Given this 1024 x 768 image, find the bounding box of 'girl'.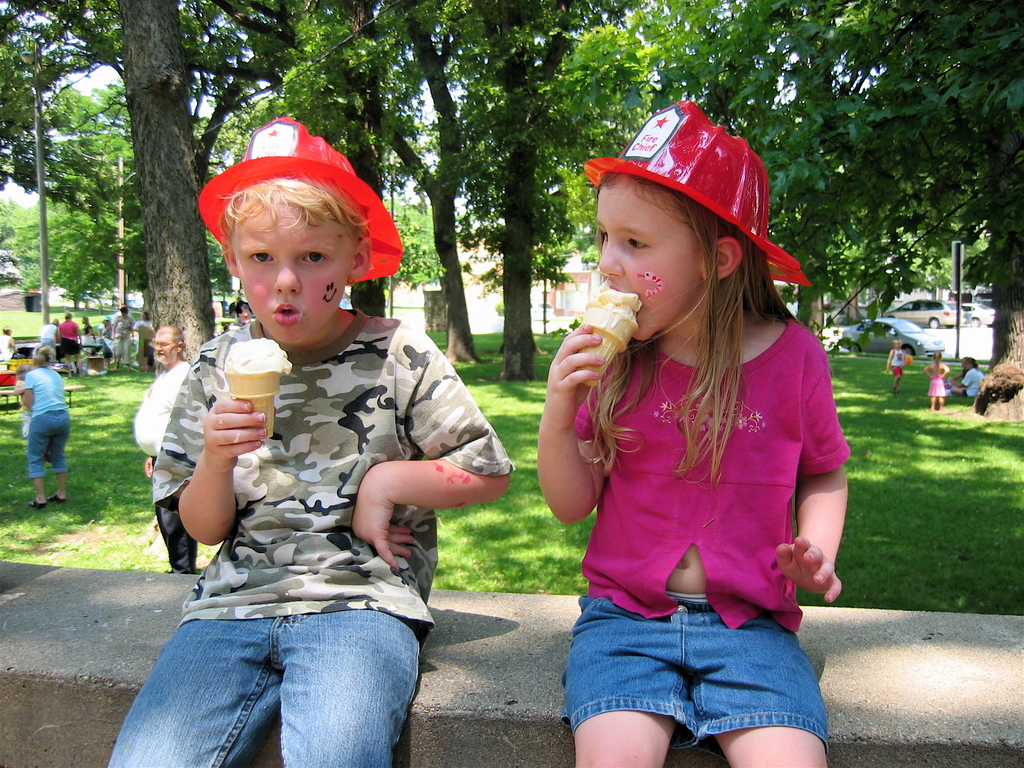
(106, 114, 515, 767).
